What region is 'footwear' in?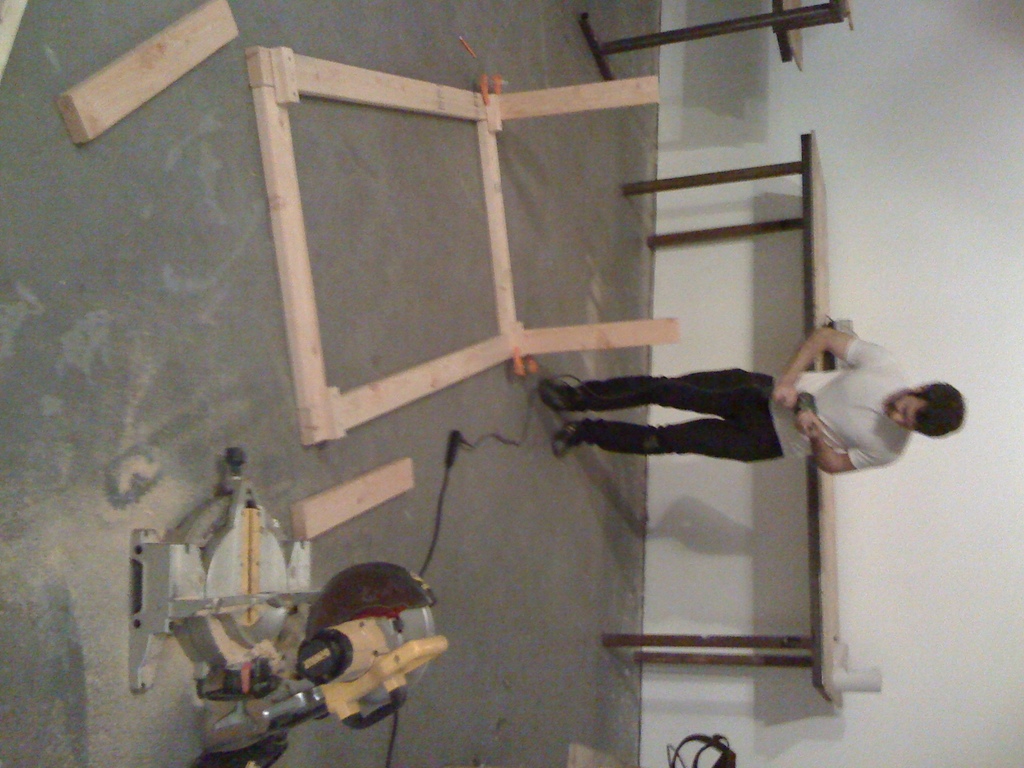
Rect(538, 379, 578, 410).
